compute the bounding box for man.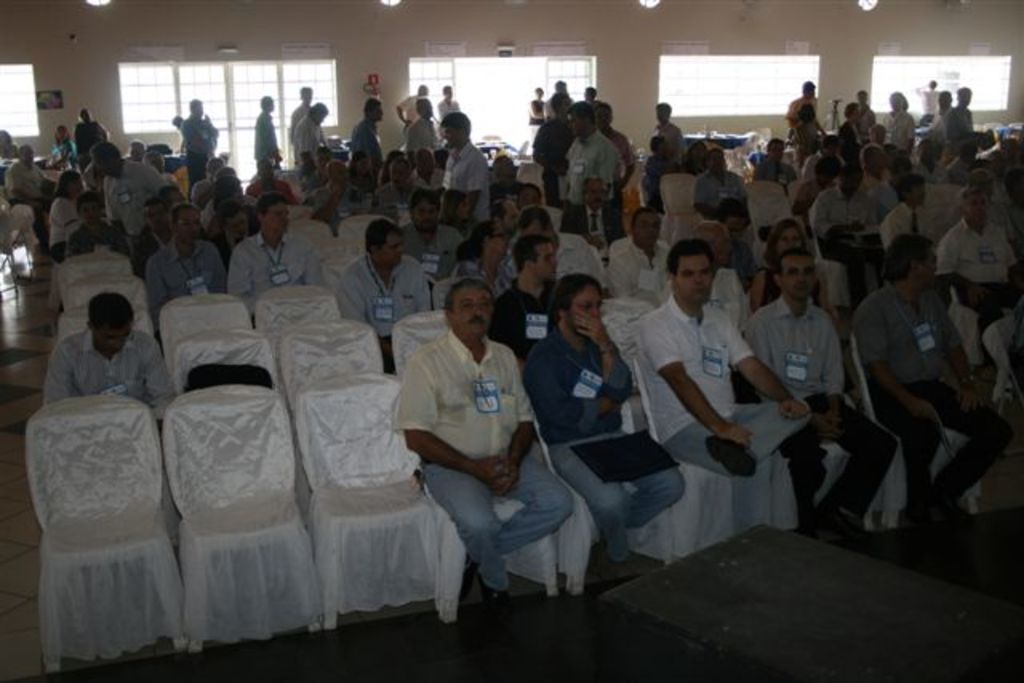
x1=931 y1=90 x2=952 y2=133.
